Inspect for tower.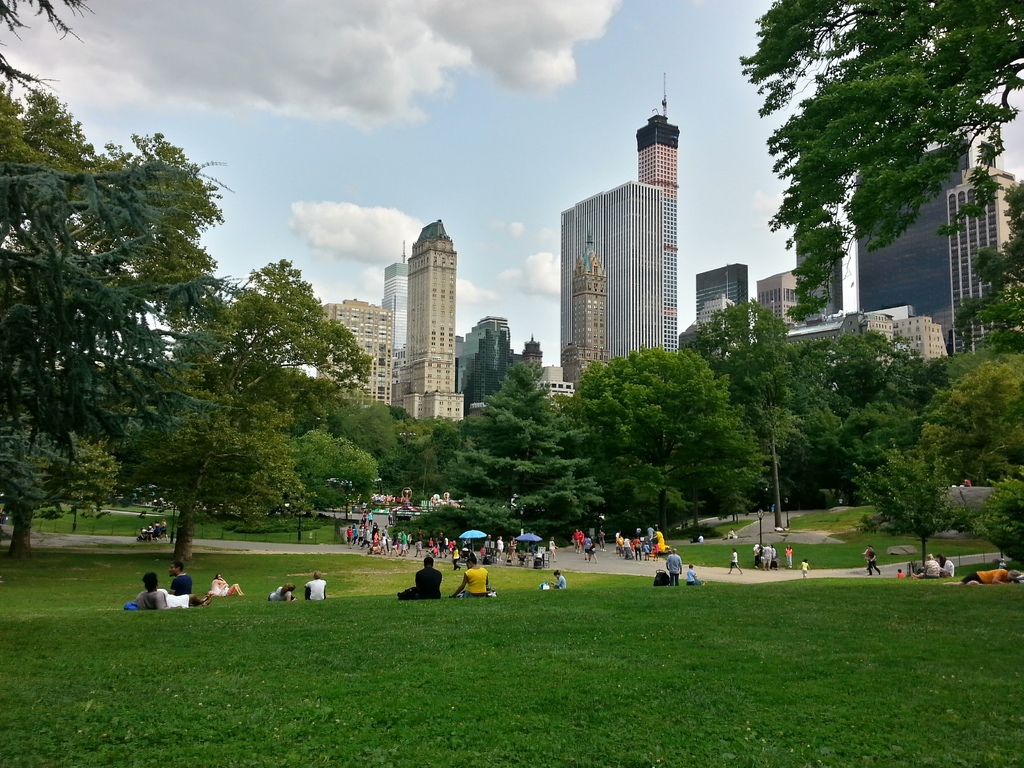
Inspection: <region>391, 223, 468, 428</region>.
